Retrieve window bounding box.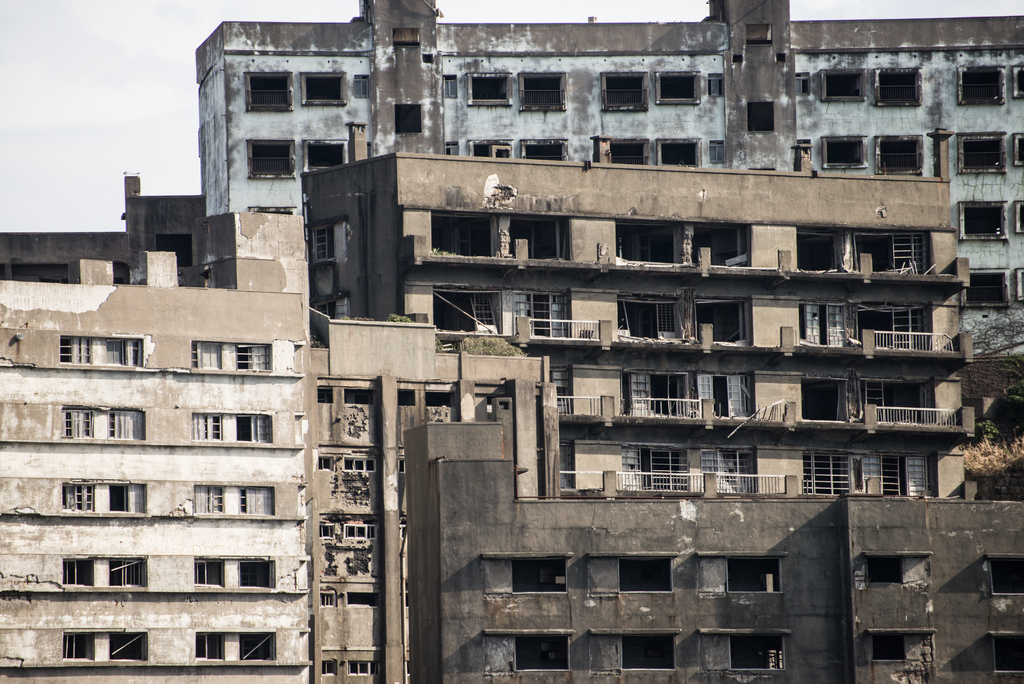
Bounding box: locate(879, 139, 921, 175).
